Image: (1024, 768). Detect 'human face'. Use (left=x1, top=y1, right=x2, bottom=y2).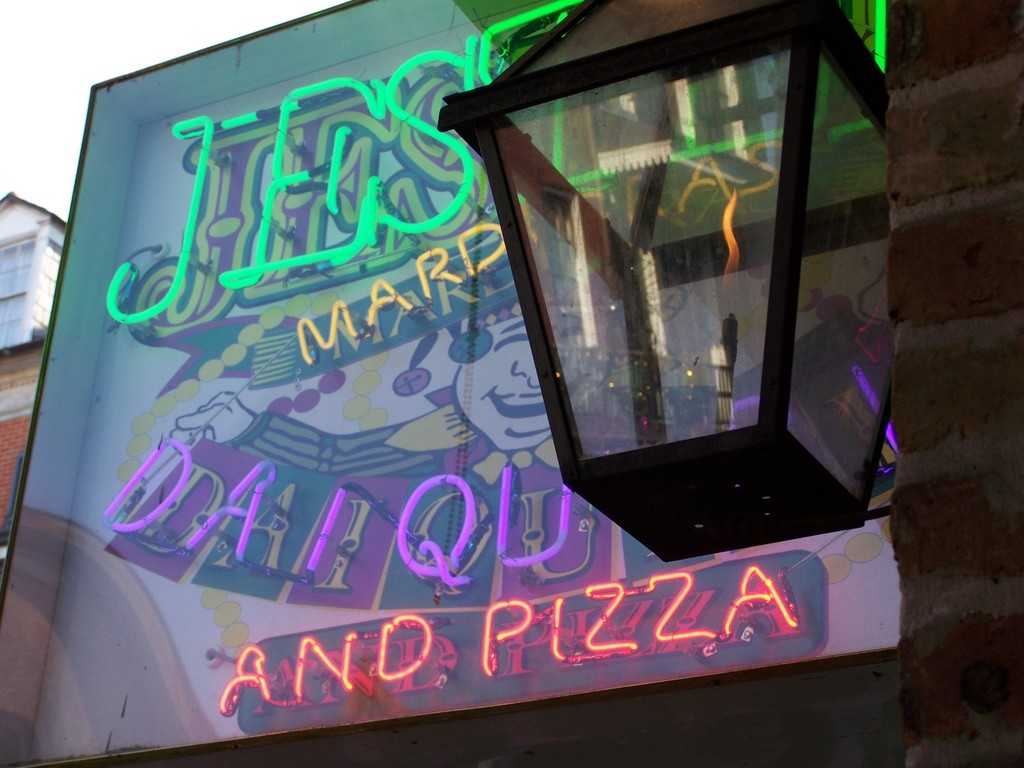
(left=451, top=315, right=614, bottom=447).
